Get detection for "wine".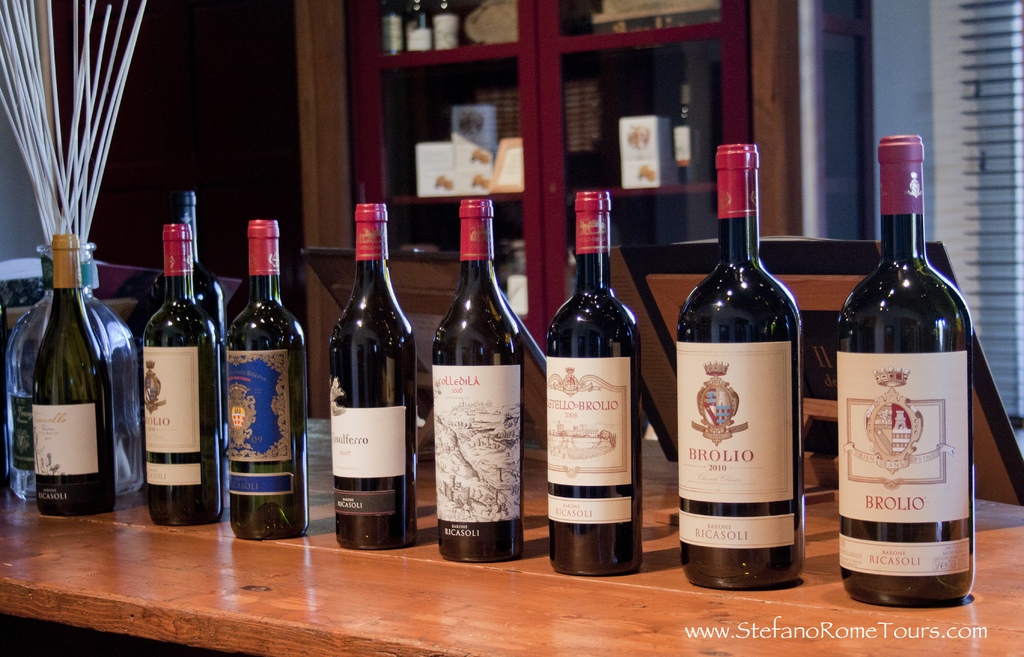
Detection: l=407, t=0, r=432, b=47.
